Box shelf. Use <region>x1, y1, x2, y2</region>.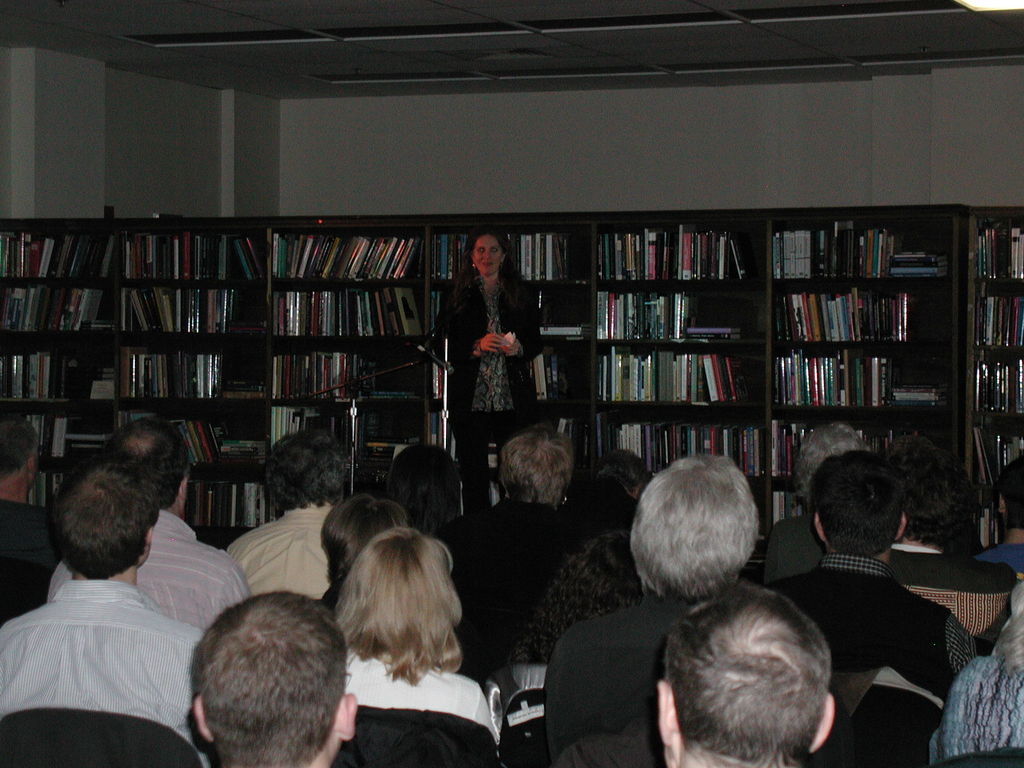
<region>183, 467, 278, 531</region>.
